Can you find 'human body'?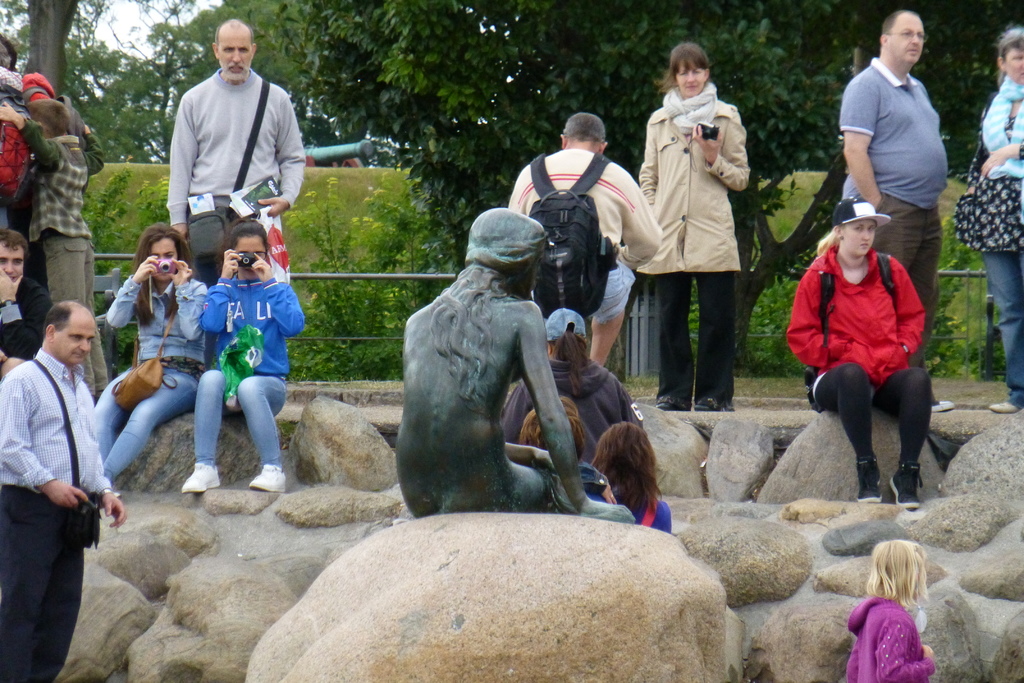
Yes, bounding box: box=[843, 543, 940, 678].
